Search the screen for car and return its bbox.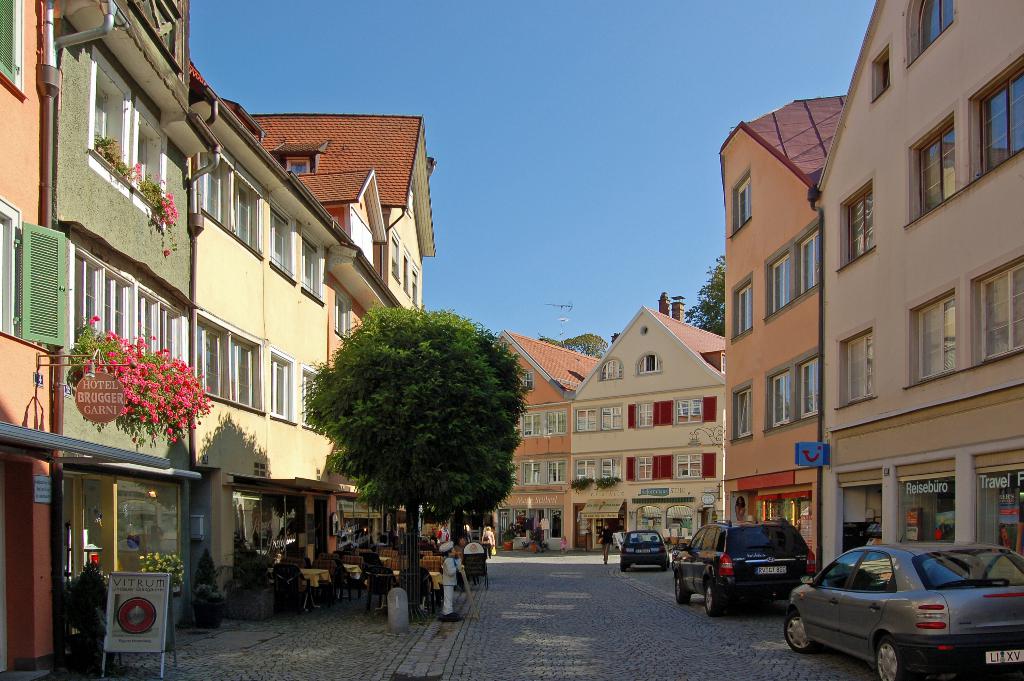
Found: 619/531/670/568.
